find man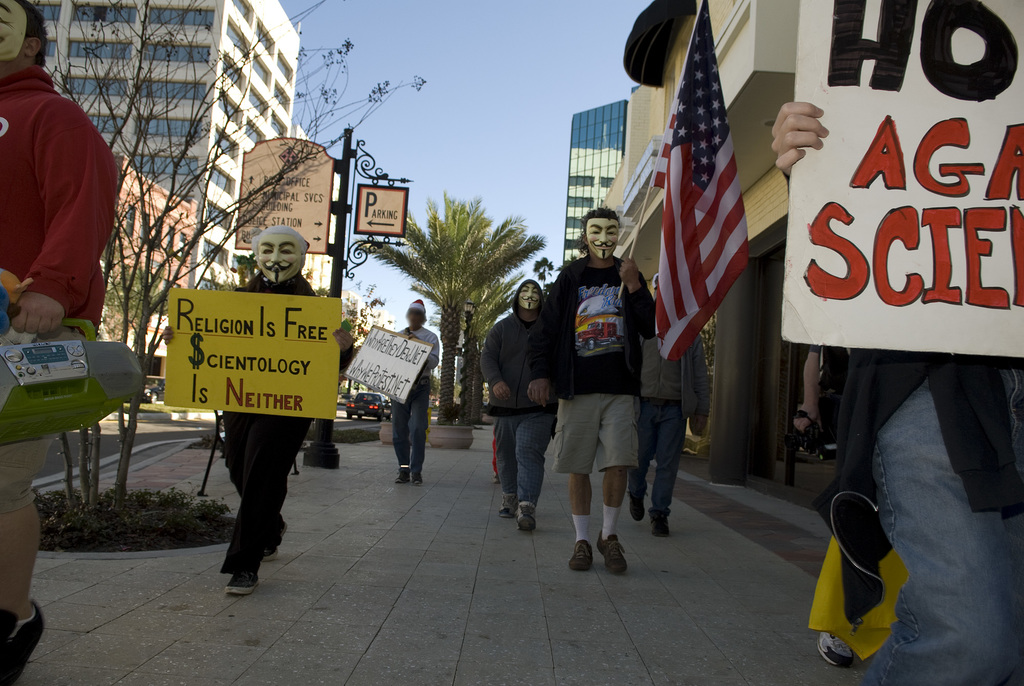
region(524, 205, 657, 580)
